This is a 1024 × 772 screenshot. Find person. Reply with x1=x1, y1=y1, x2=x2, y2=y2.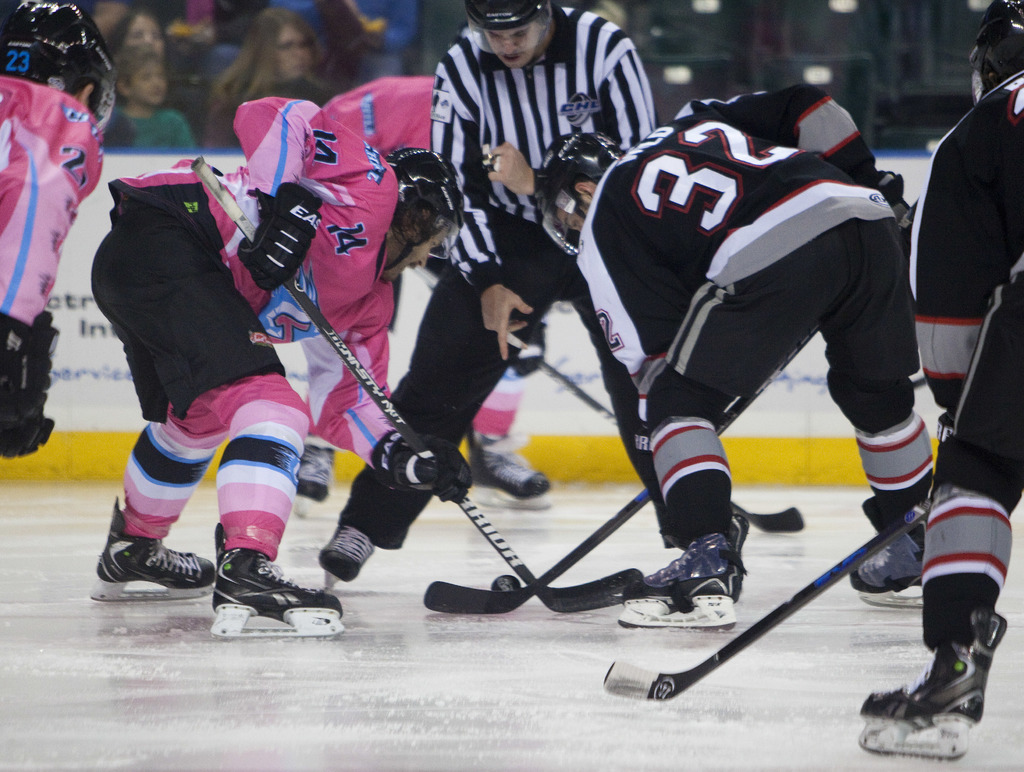
x1=323, y1=0, x2=660, y2=583.
